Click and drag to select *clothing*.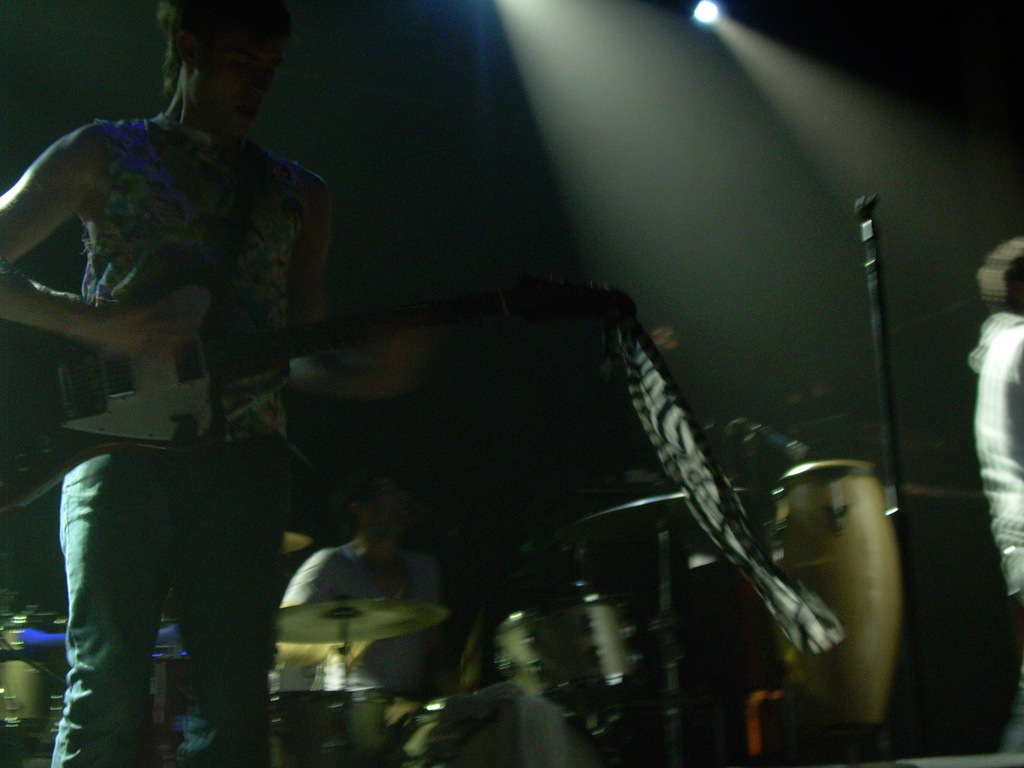
Selection: rect(966, 307, 1023, 598).
